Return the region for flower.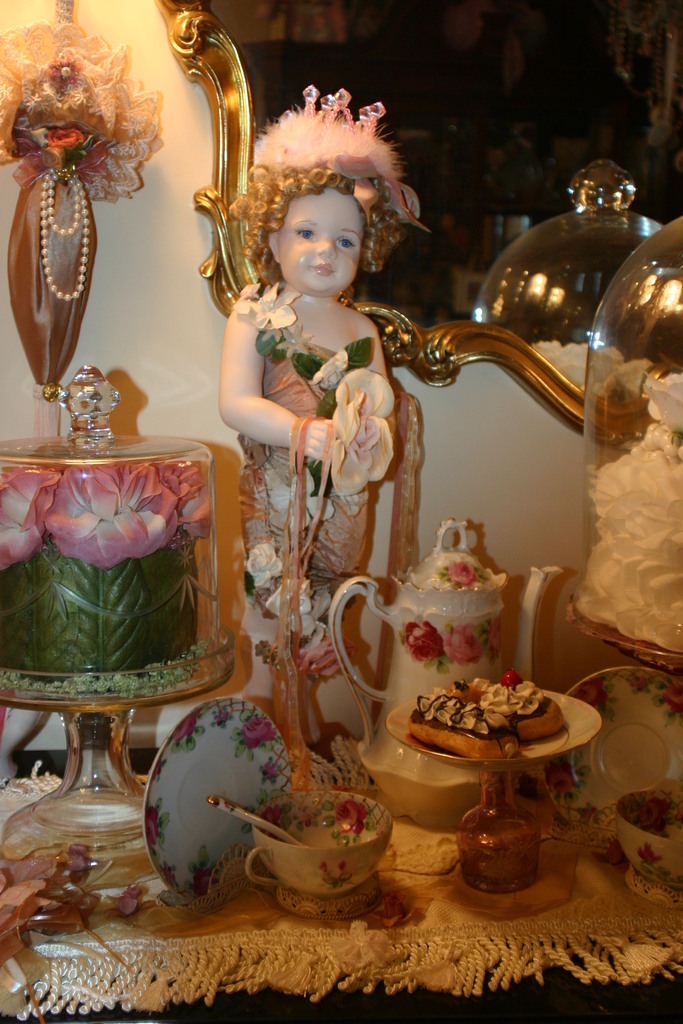
x1=229, y1=281, x2=262, y2=314.
